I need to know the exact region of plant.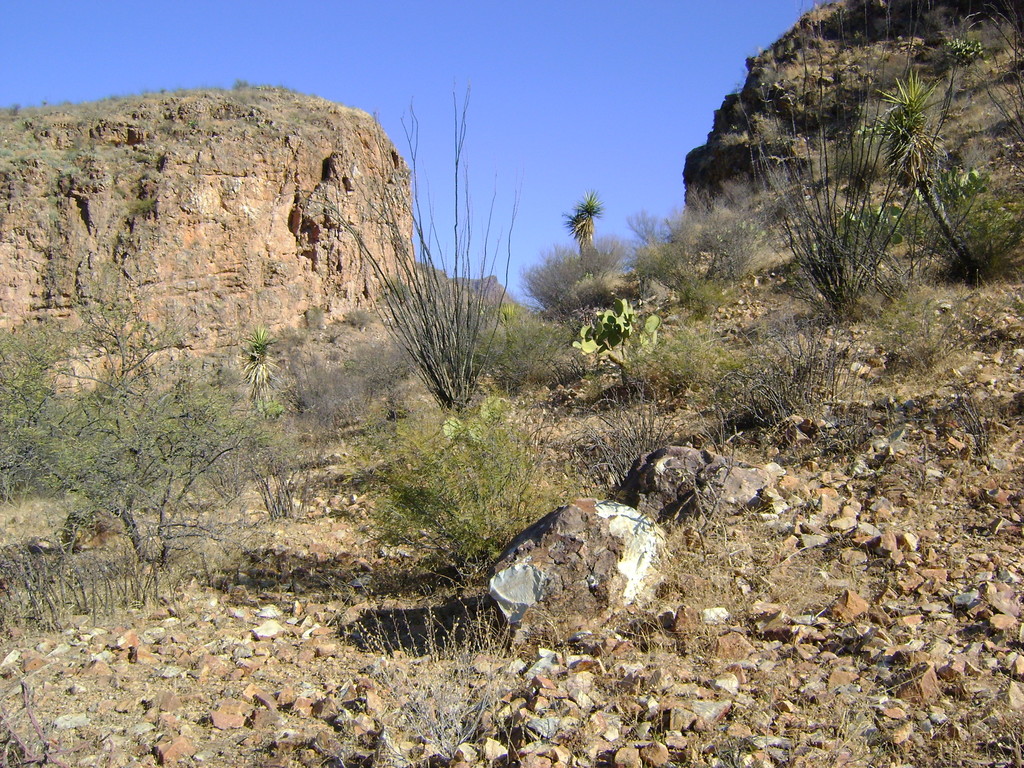
Region: locate(883, 175, 1023, 281).
